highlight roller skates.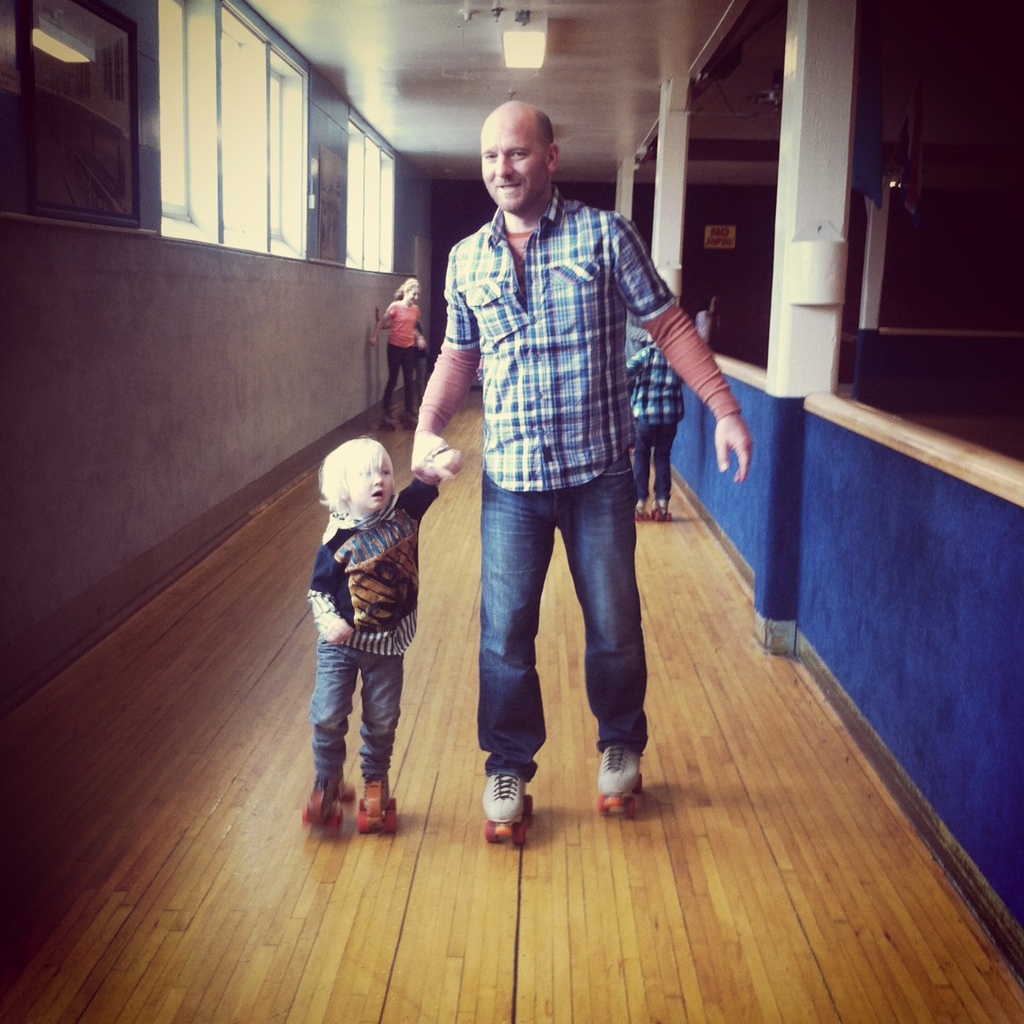
Highlighted region: [299, 780, 356, 826].
